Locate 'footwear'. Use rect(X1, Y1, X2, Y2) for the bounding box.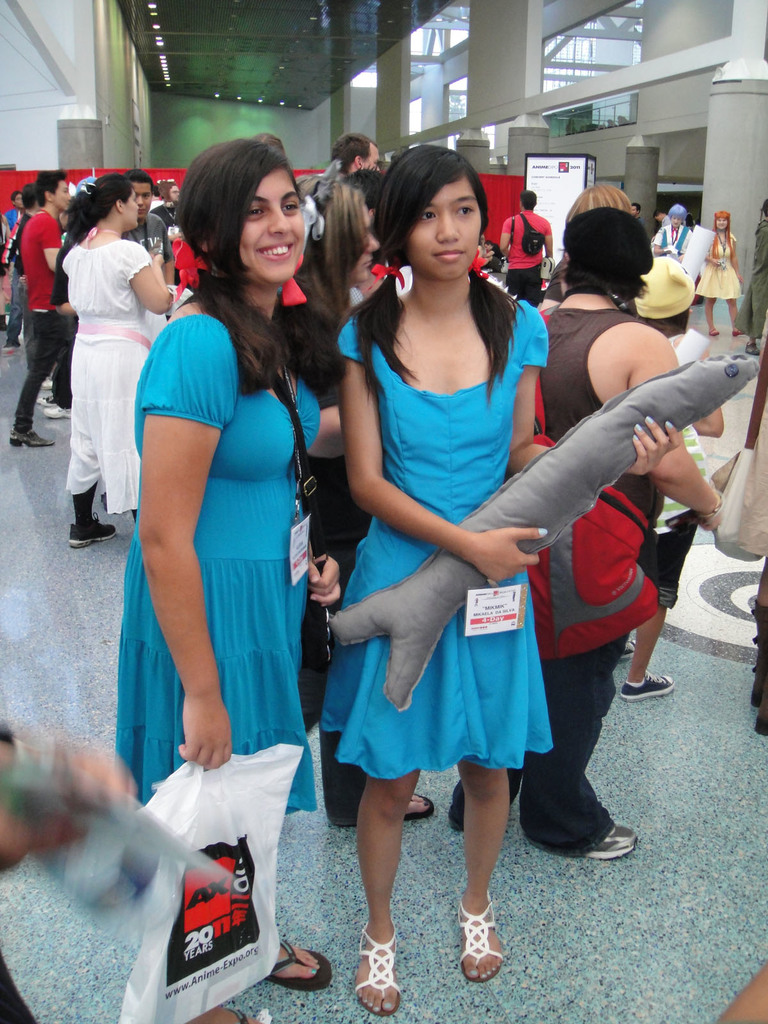
rect(621, 669, 674, 706).
